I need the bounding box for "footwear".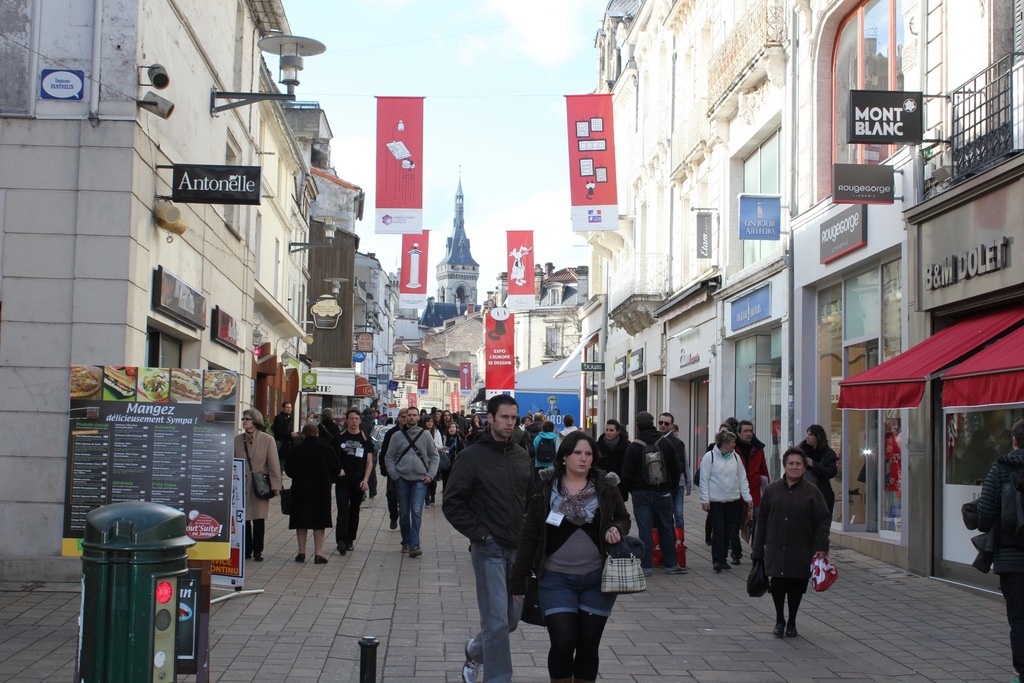
Here it is: crop(294, 551, 307, 564).
